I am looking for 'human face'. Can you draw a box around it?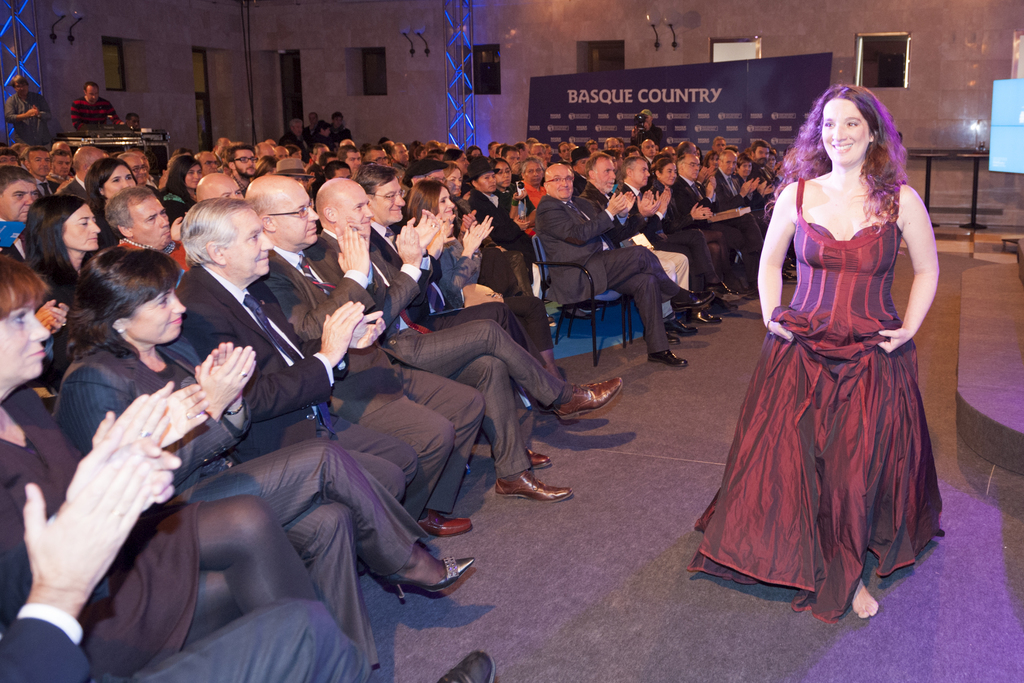
Sure, the bounding box is (323,126,328,135).
